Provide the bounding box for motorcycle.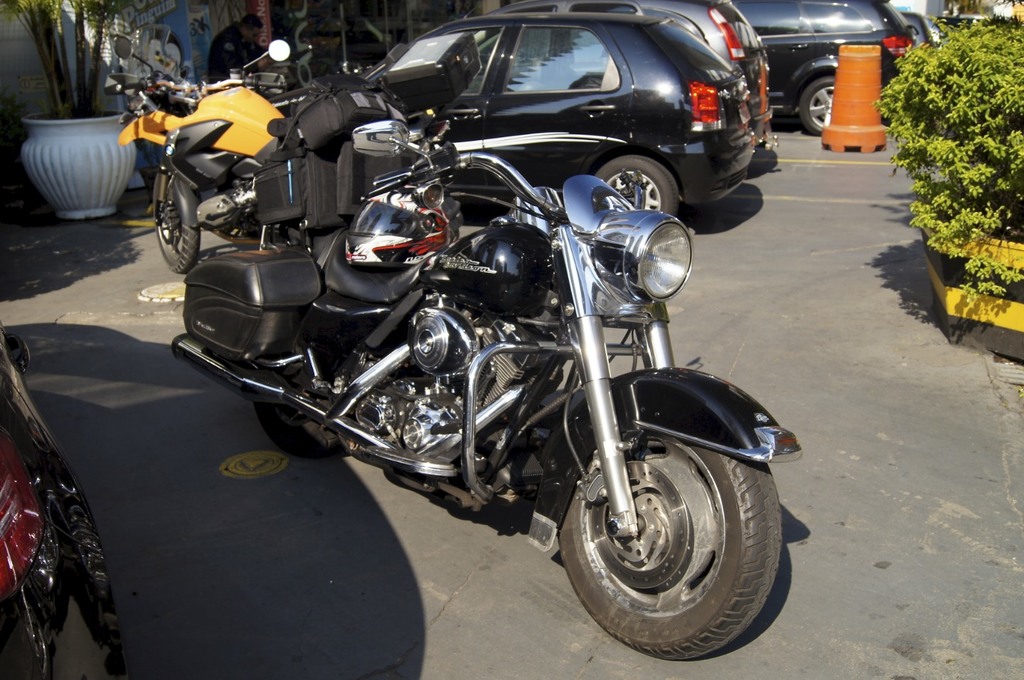
(left=132, top=77, right=292, bottom=264).
